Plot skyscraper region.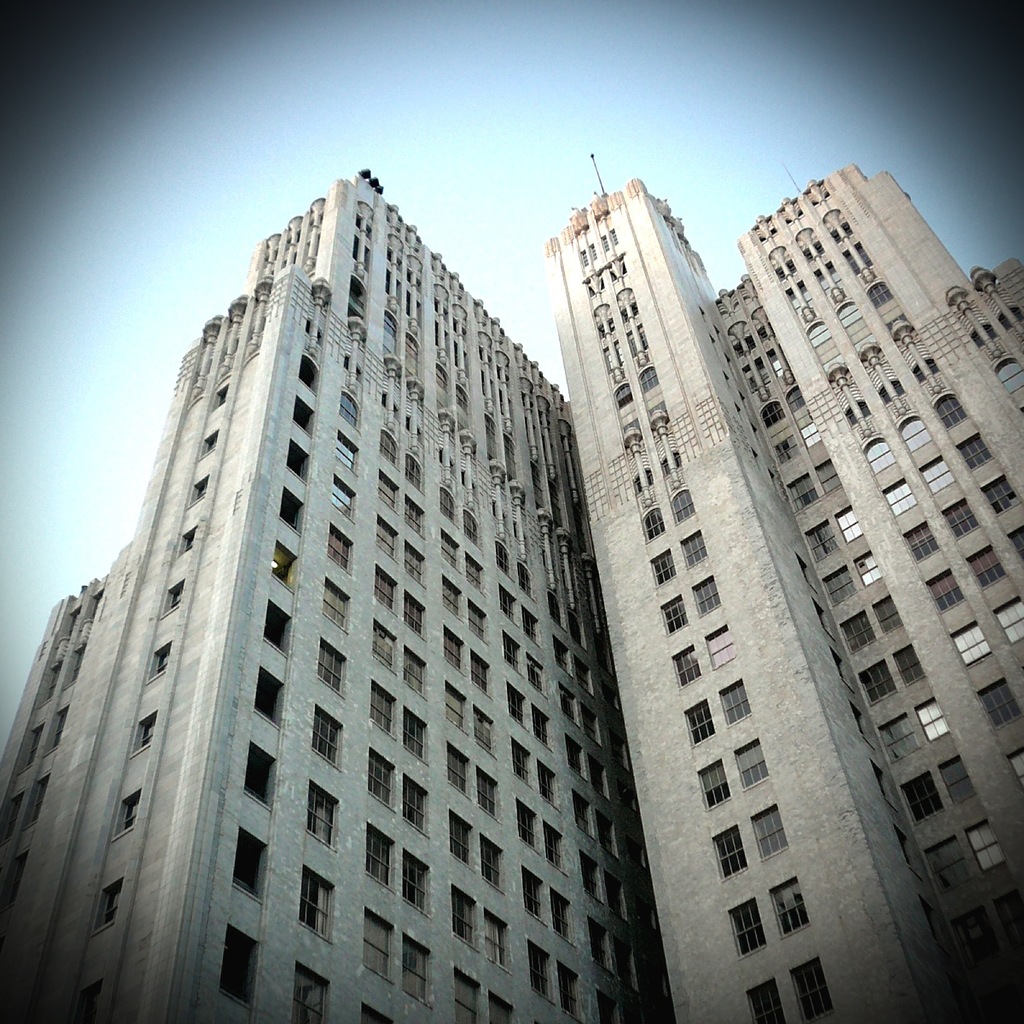
Plotted at locate(0, 171, 673, 1023).
